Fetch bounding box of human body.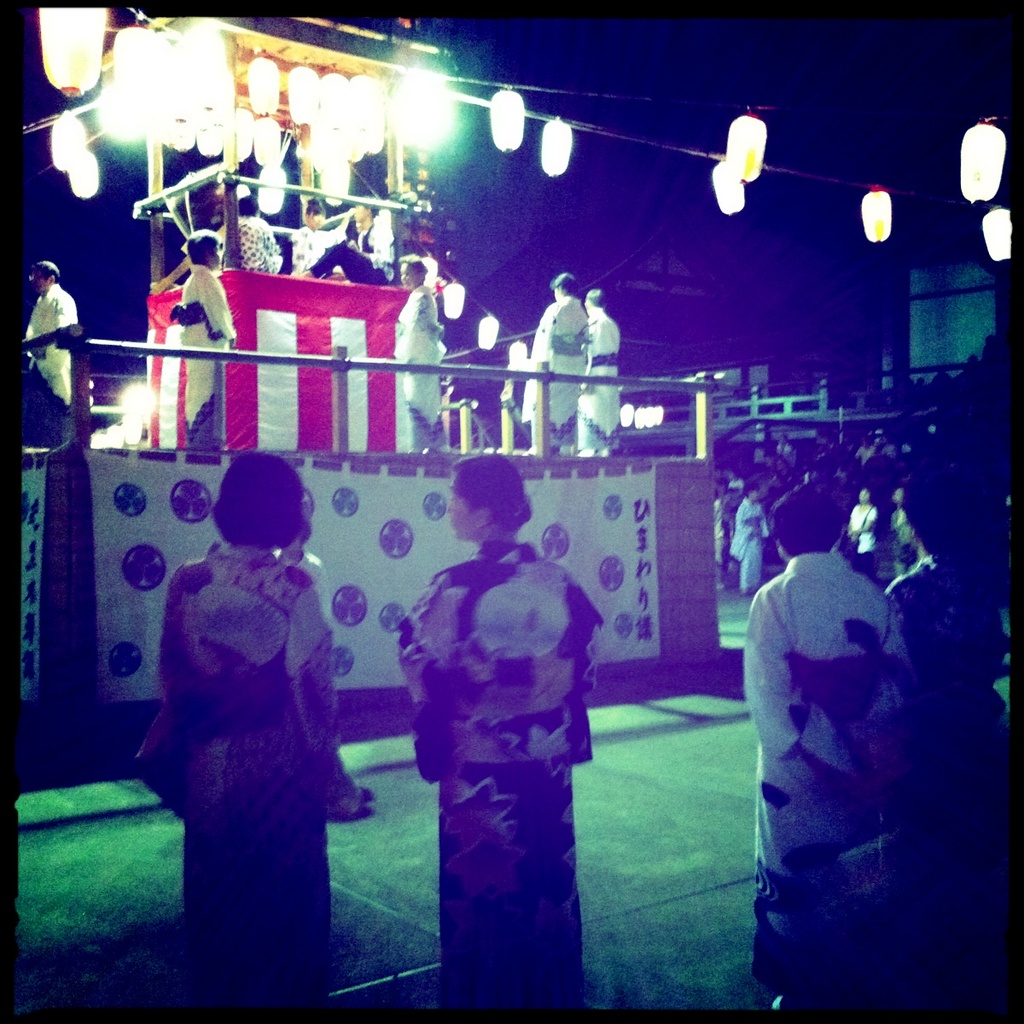
Bbox: l=177, t=270, r=235, b=450.
